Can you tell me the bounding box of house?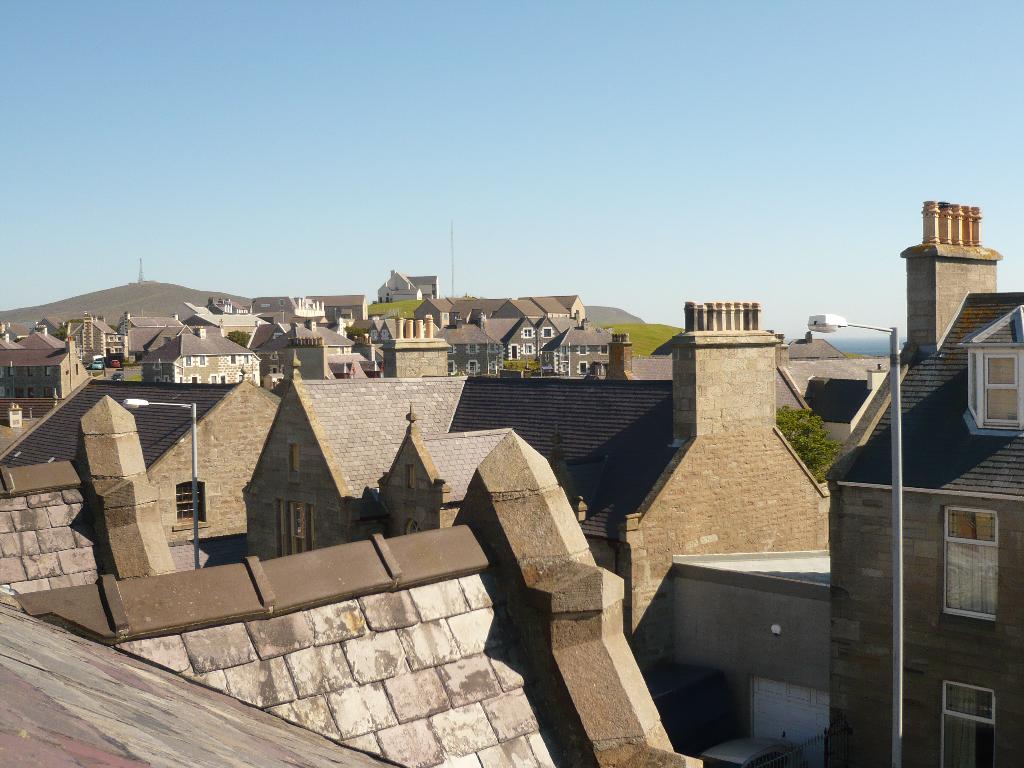
{"x1": 53, "y1": 313, "x2": 127, "y2": 367}.
